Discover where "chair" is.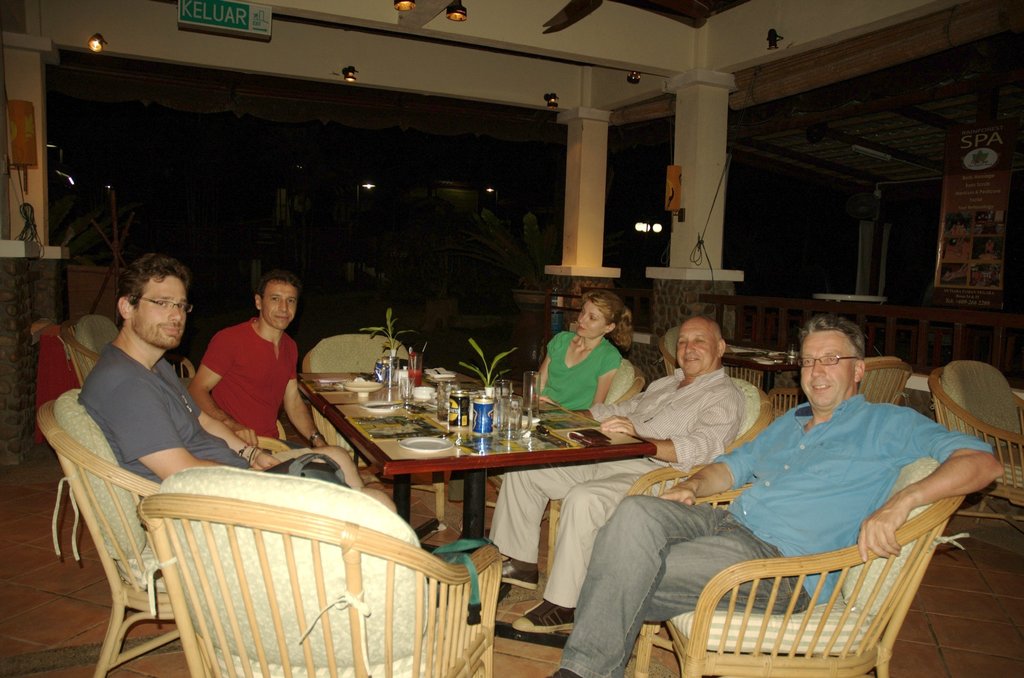
Discovered at {"left": 300, "top": 330, "right": 415, "bottom": 455}.
